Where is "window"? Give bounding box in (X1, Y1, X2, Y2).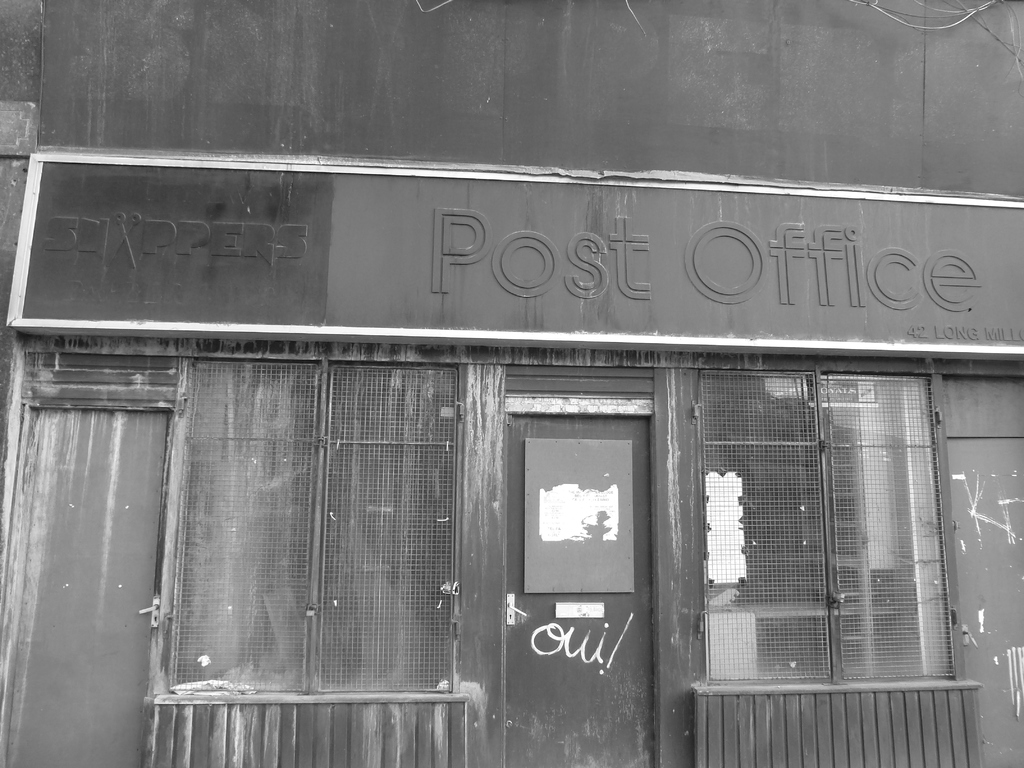
(161, 360, 461, 693).
